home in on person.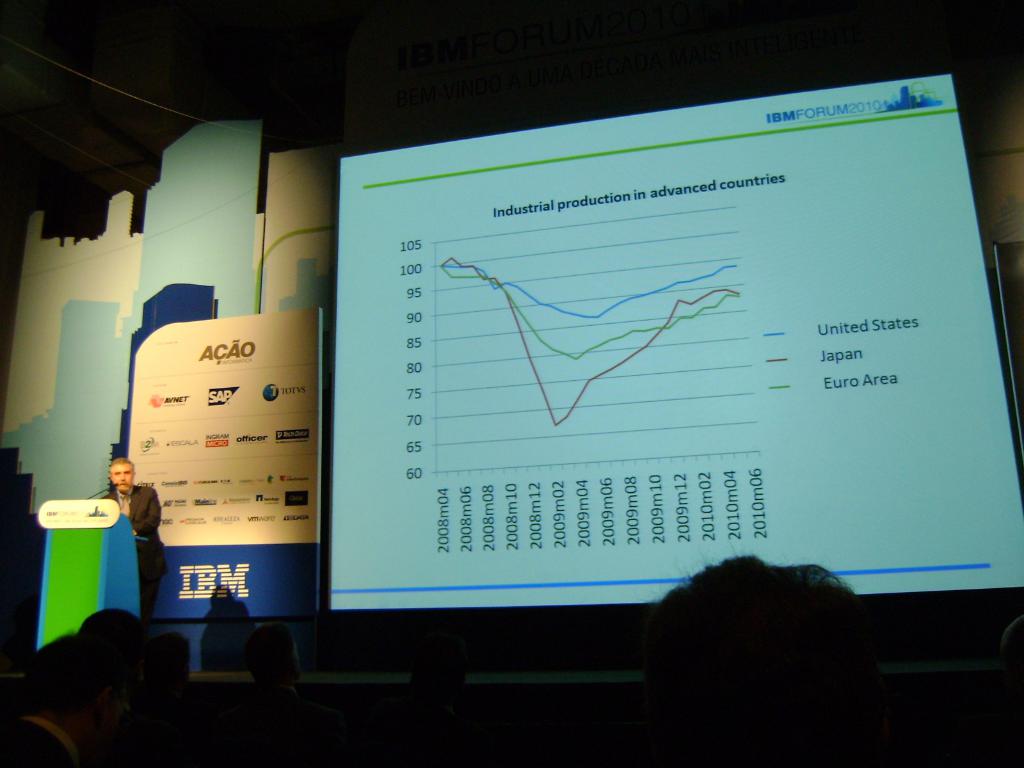
Homed in at l=13, t=603, r=175, b=754.
